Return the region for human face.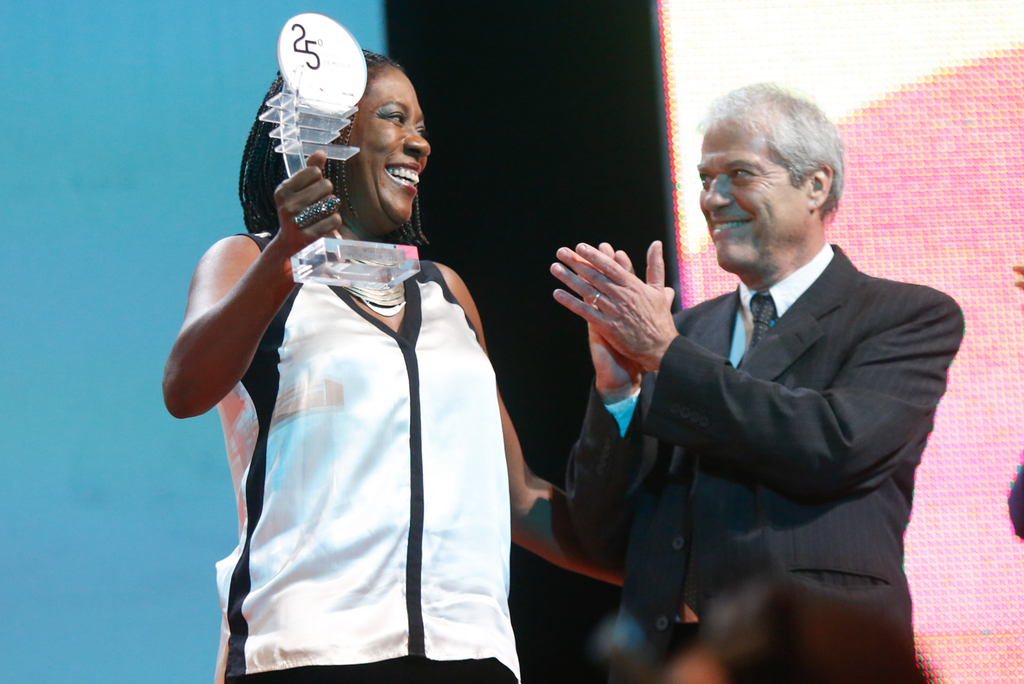
box(697, 125, 810, 270).
